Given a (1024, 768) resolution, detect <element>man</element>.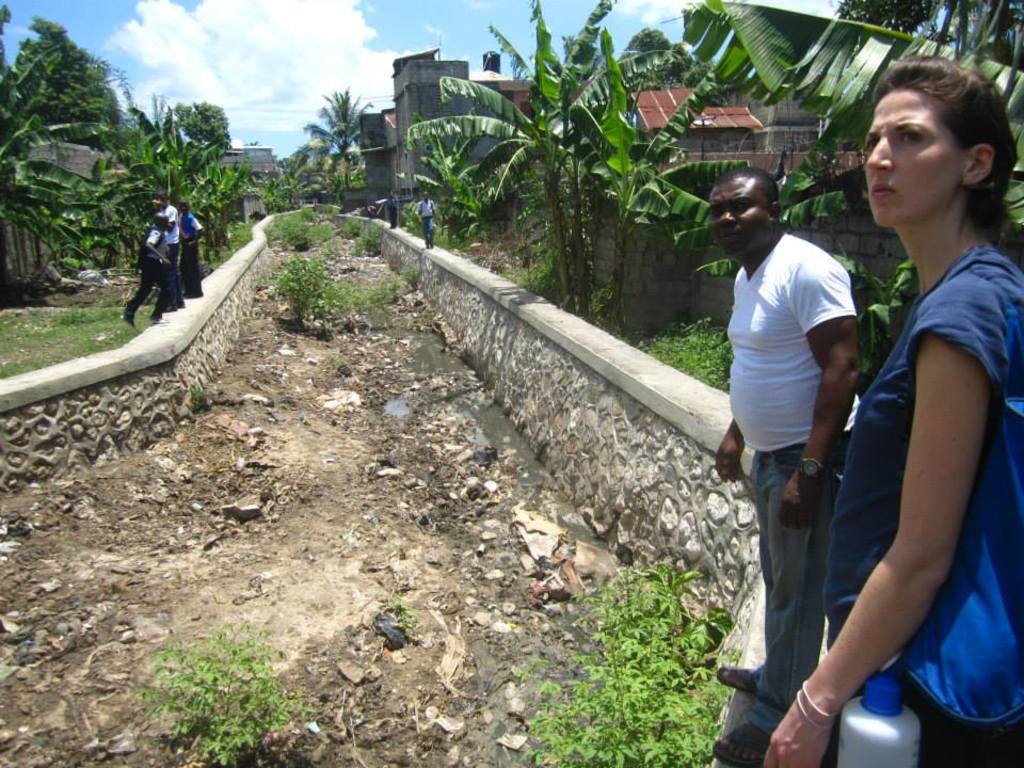
box(157, 195, 185, 305).
